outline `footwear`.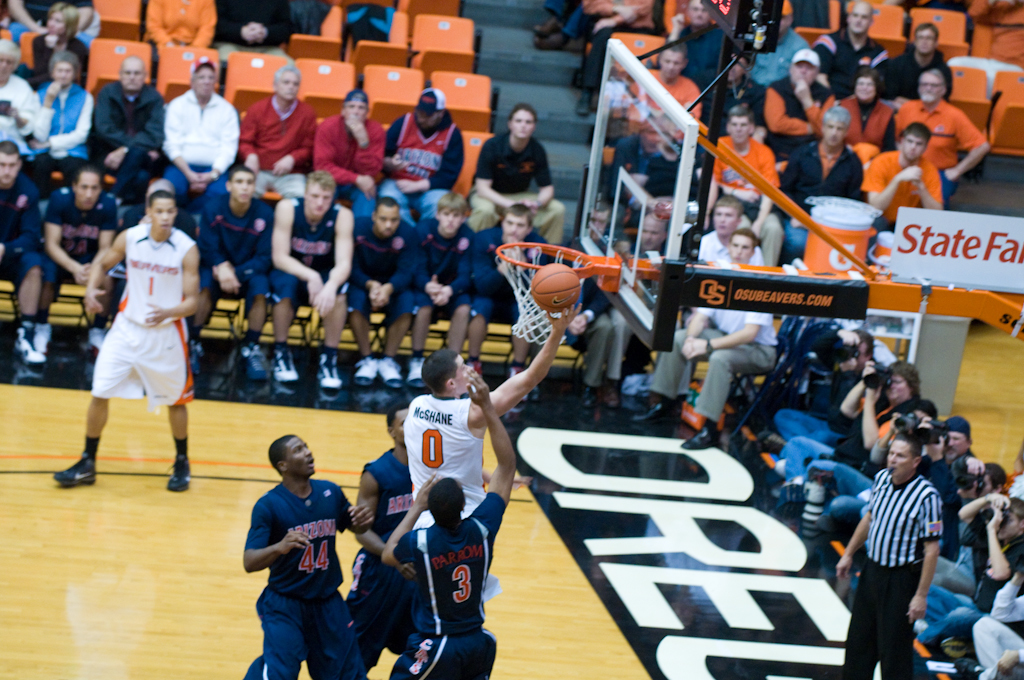
Outline: 82,329,107,357.
